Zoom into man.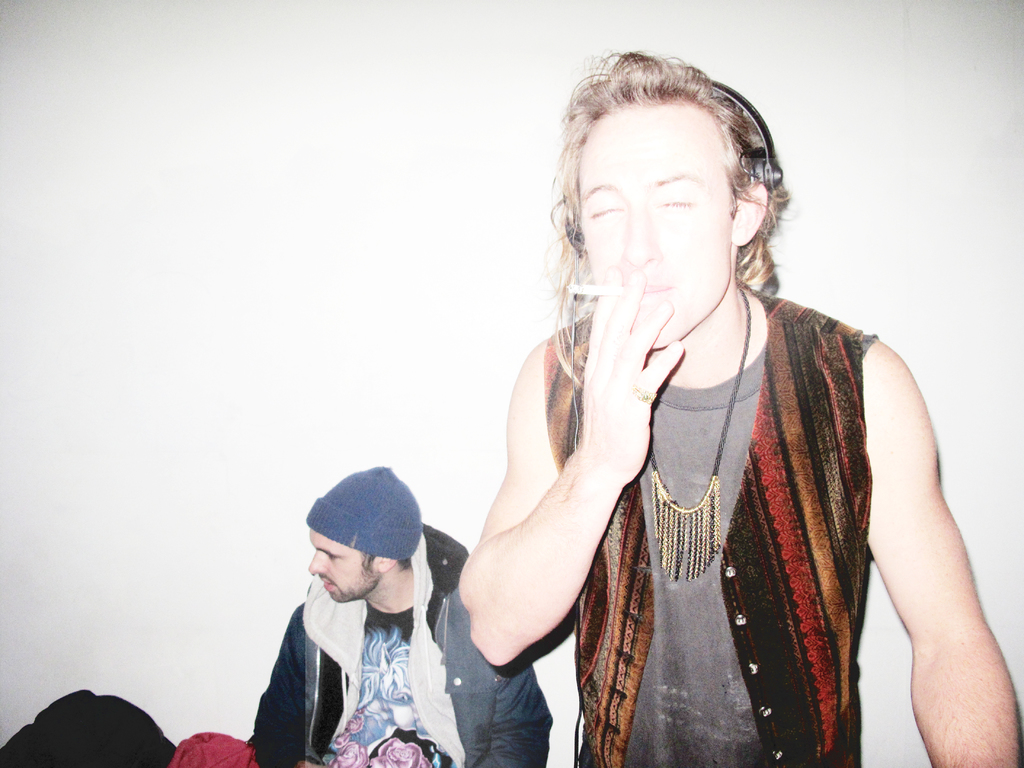
Zoom target: (left=241, top=452, right=556, bottom=767).
